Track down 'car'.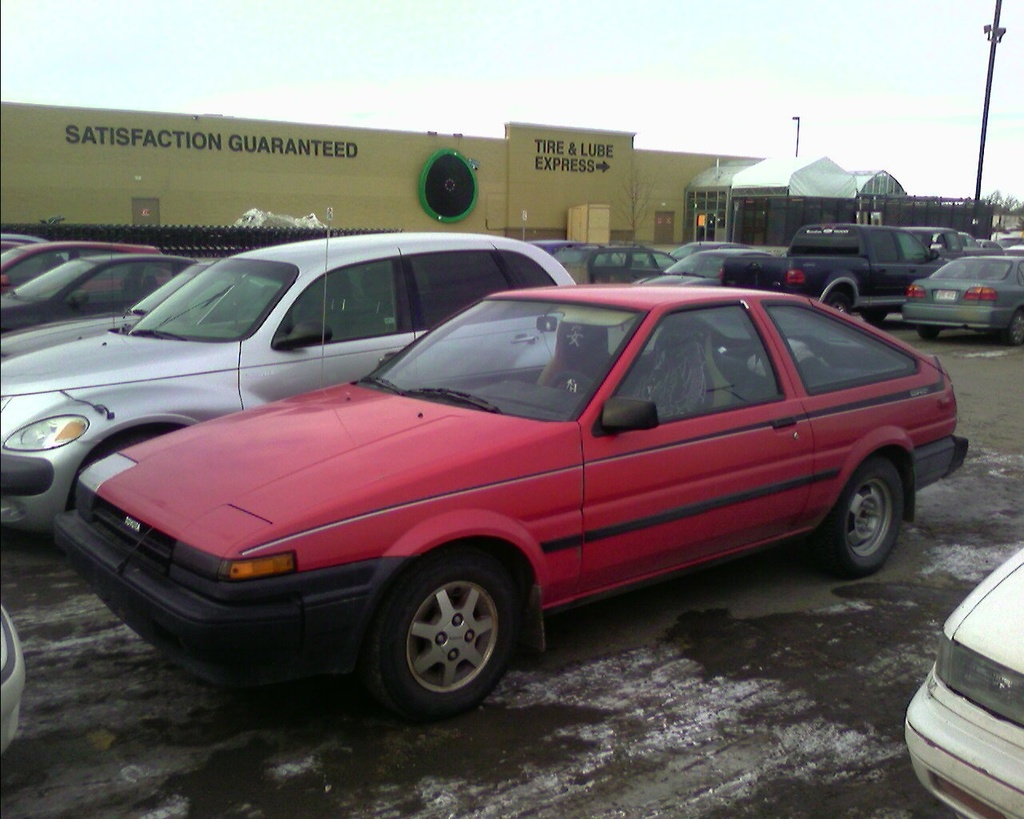
Tracked to (left=0, top=232, right=70, bottom=279).
